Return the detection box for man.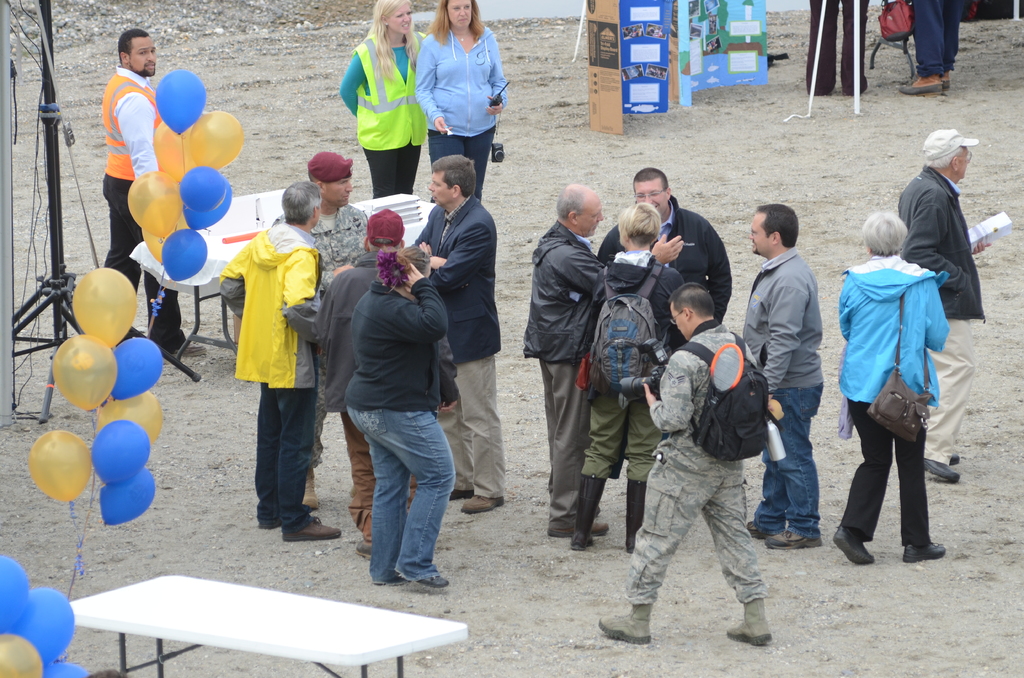
598/161/731/333.
